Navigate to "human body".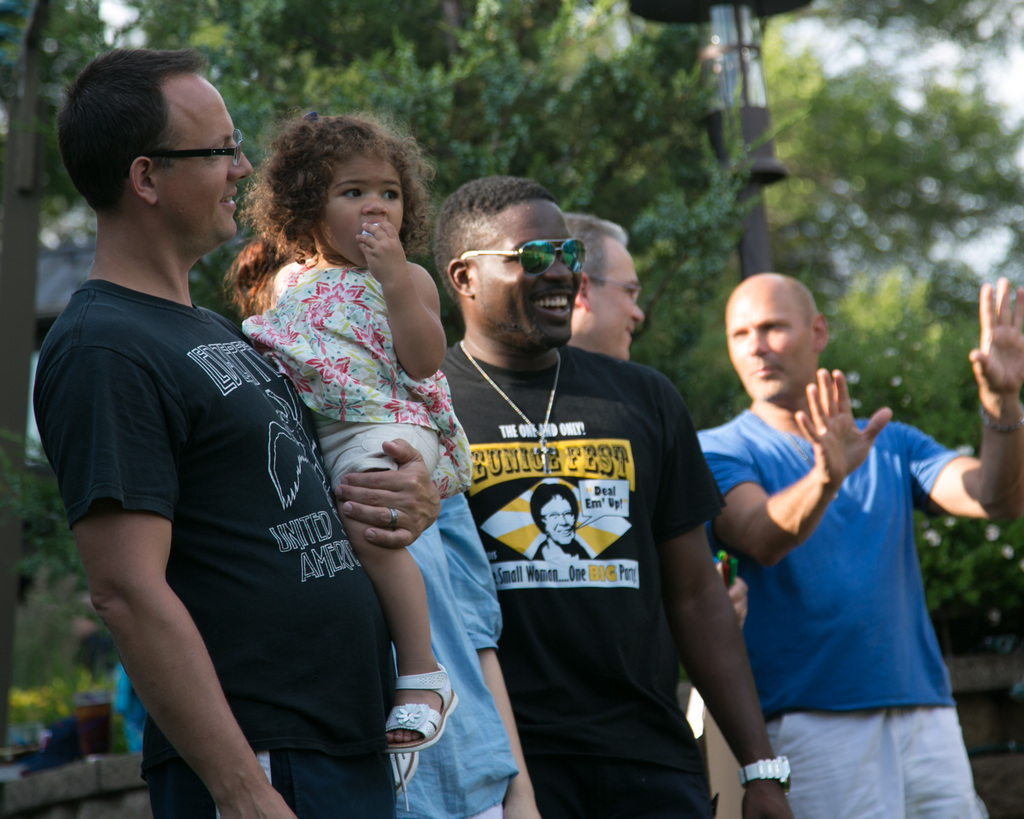
Navigation target: box(242, 221, 478, 749).
